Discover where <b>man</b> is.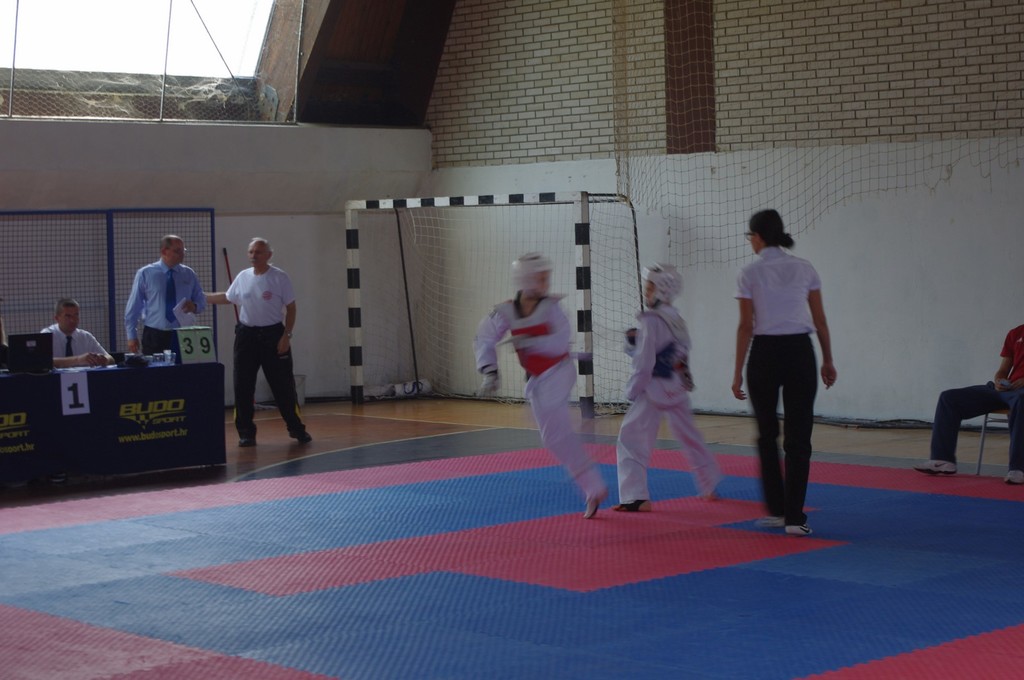
Discovered at 915:324:1023:485.
